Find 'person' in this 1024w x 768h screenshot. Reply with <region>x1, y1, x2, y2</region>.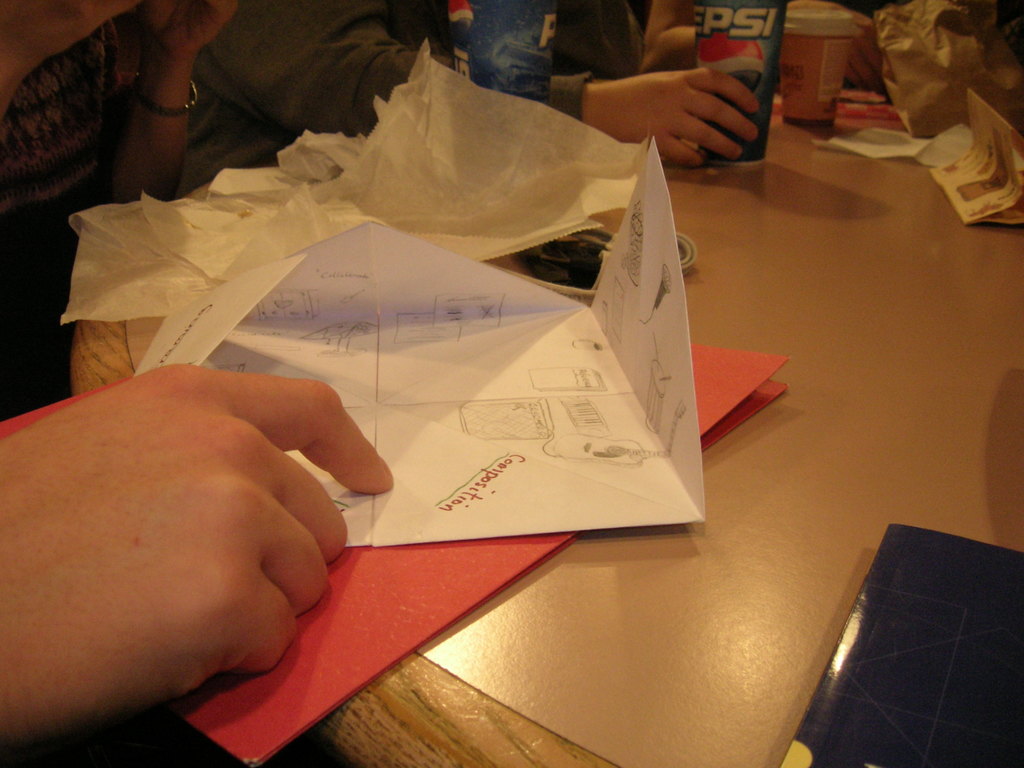
<region>829, 0, 1023, 92</region>.
